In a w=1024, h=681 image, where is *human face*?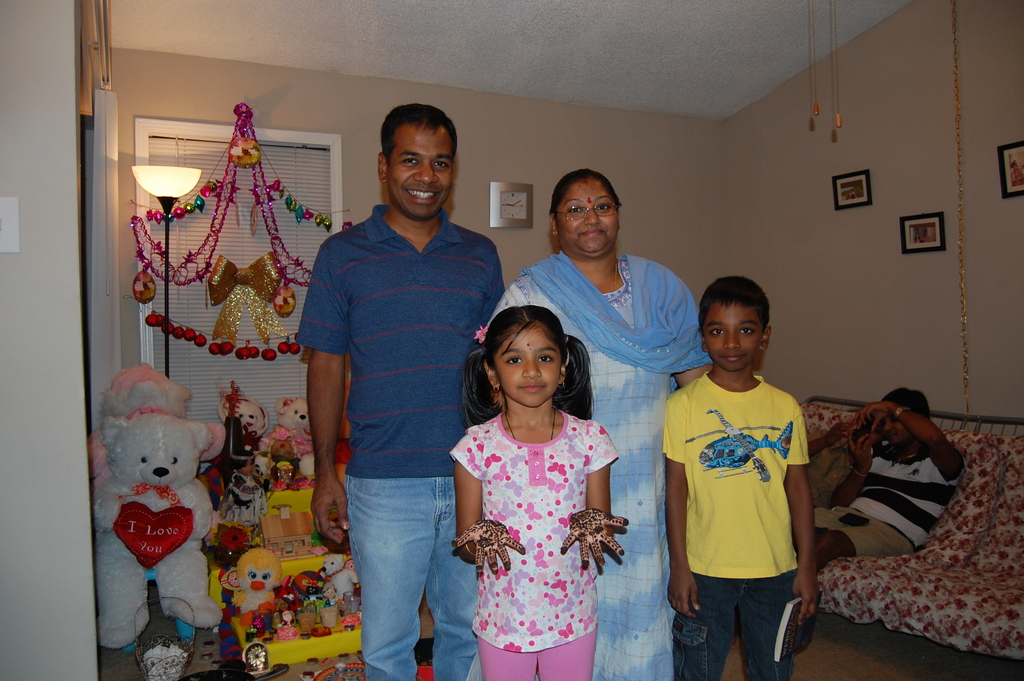
region(556, 174, 616, 256).
